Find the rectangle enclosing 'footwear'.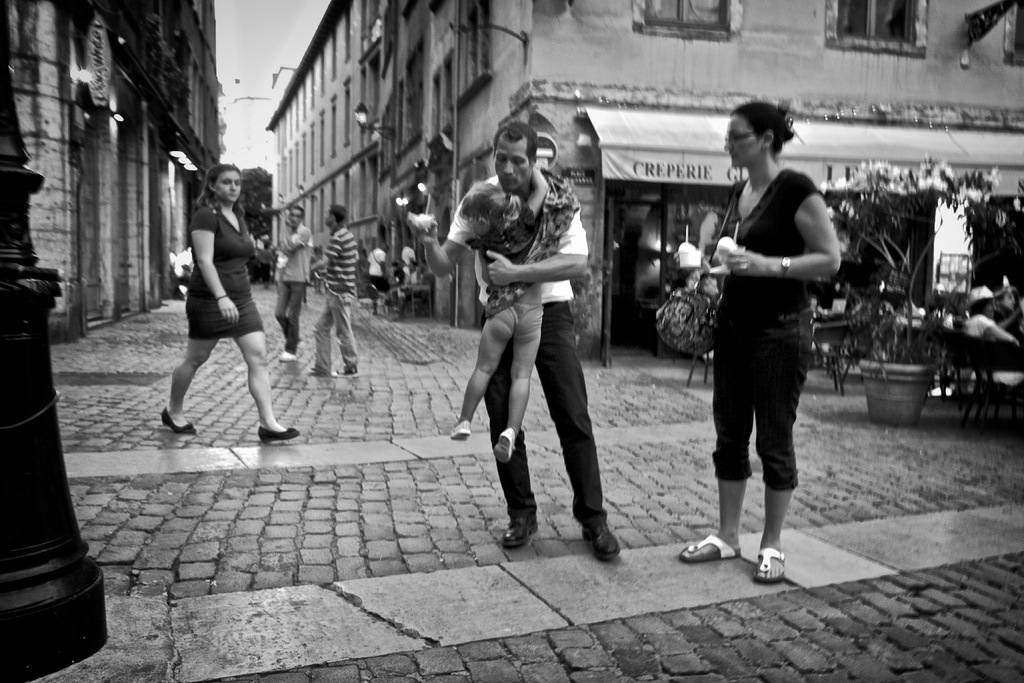
<bbox>311, 368, 339, 379</bbox>.
